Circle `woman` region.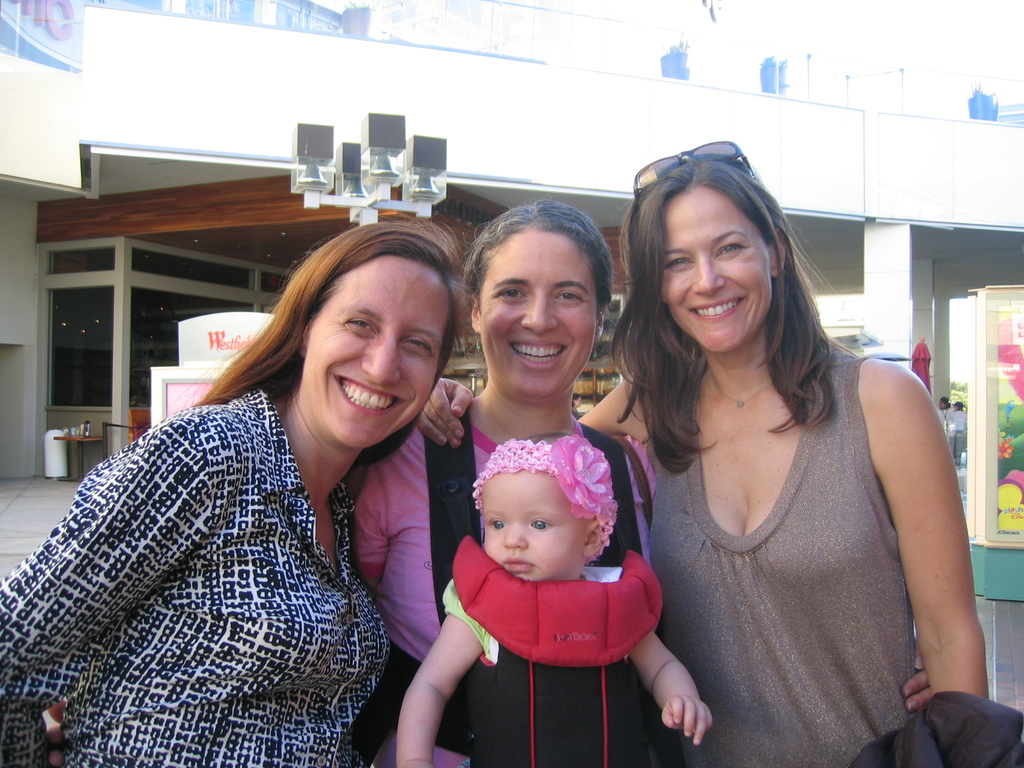
Region: rect(0, 215, 461, 767).
